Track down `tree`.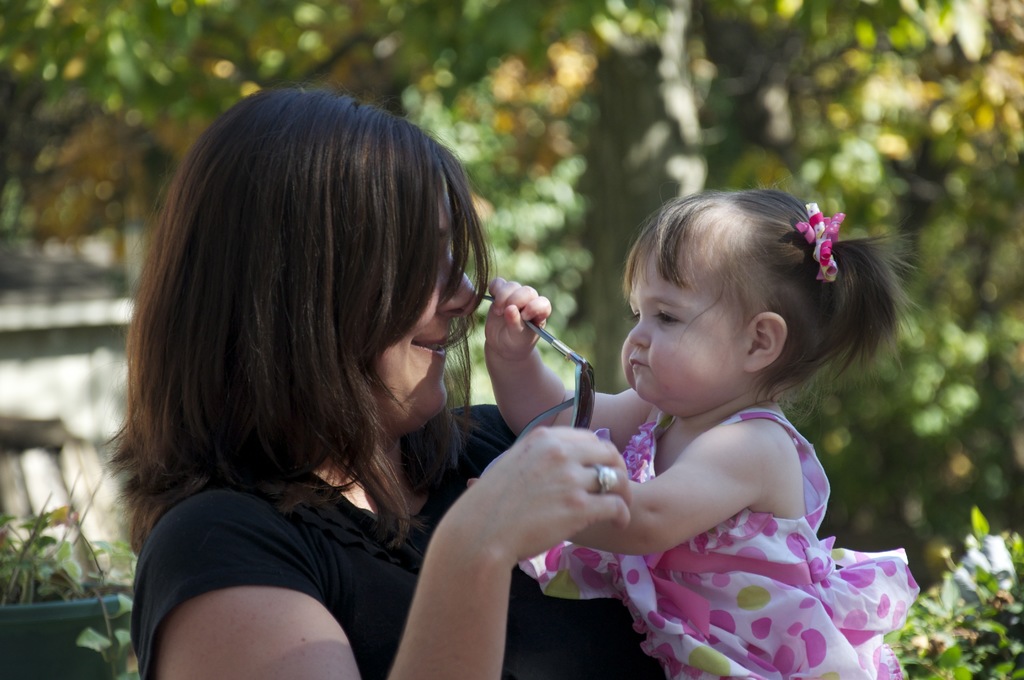
Tracked to (left=0, top=0, right=1023, bottom=591).
